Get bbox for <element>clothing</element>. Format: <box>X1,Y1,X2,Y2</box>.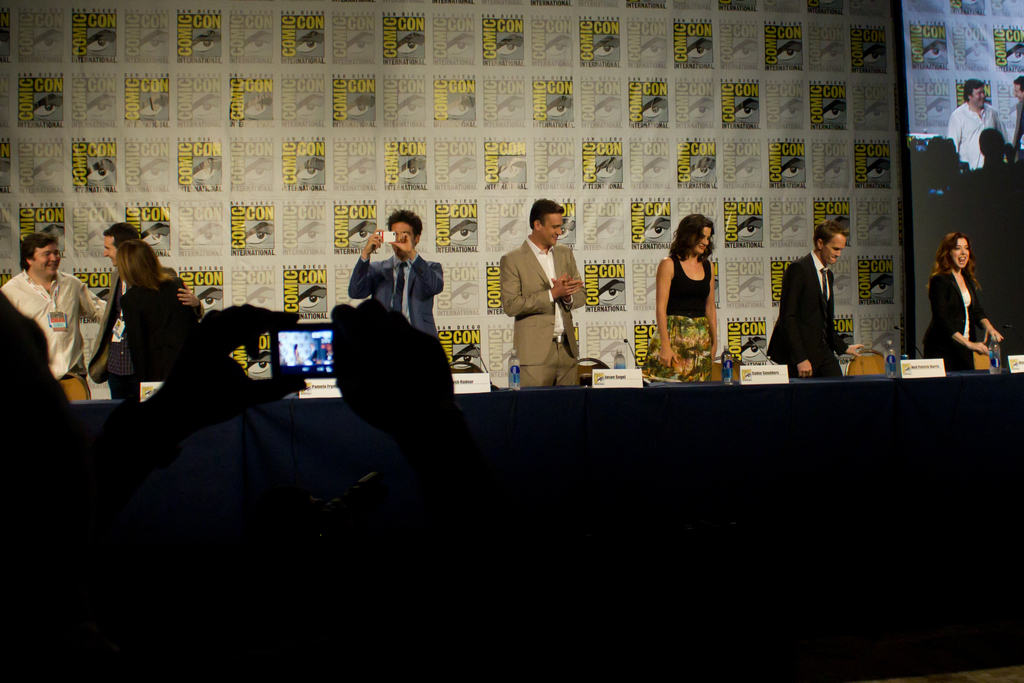
<box>1017,100,1023,158</box>.
